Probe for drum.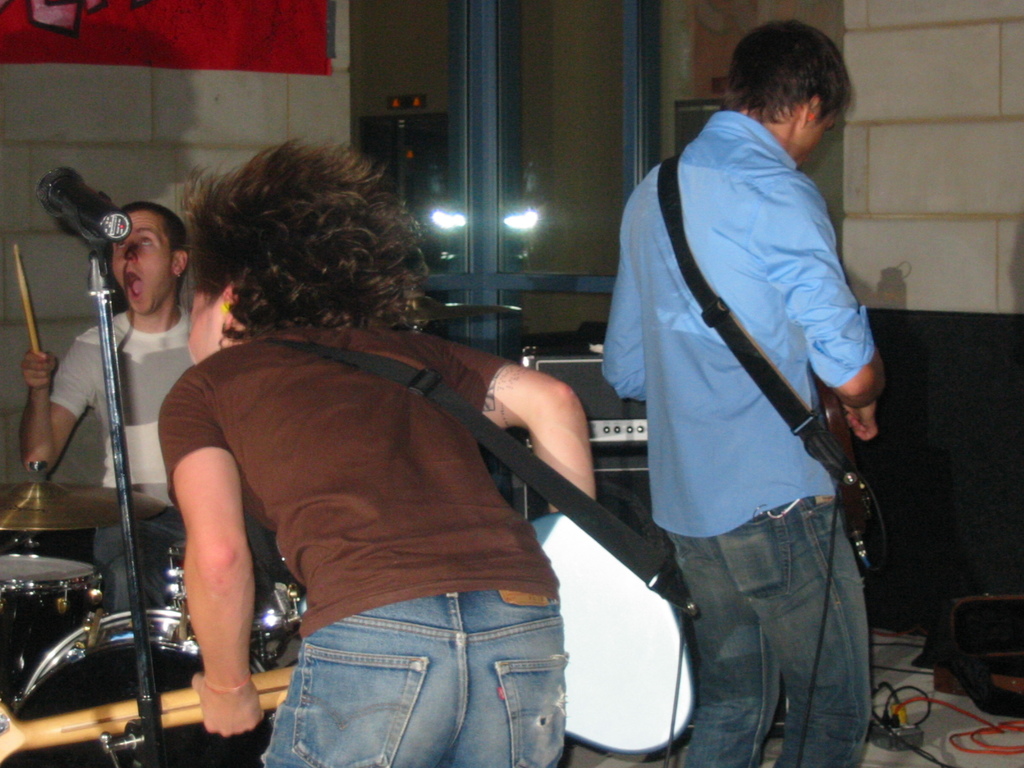
Probe result: [12,609,277,767].
